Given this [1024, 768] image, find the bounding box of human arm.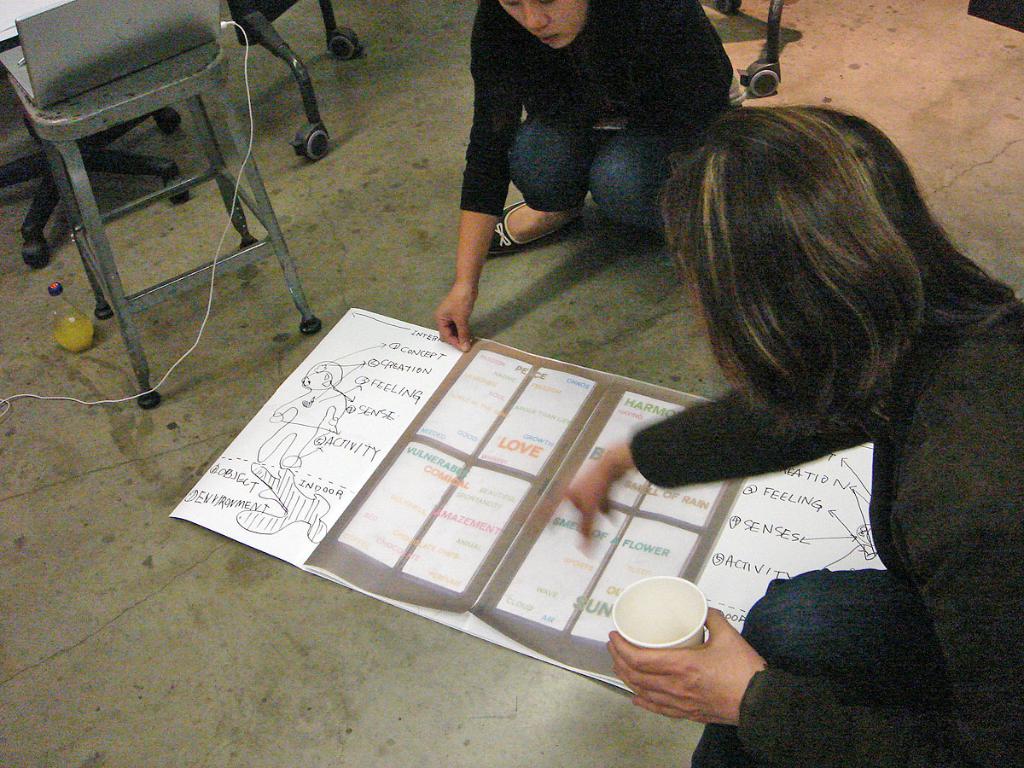
rect(435, 5, 531, 352).
